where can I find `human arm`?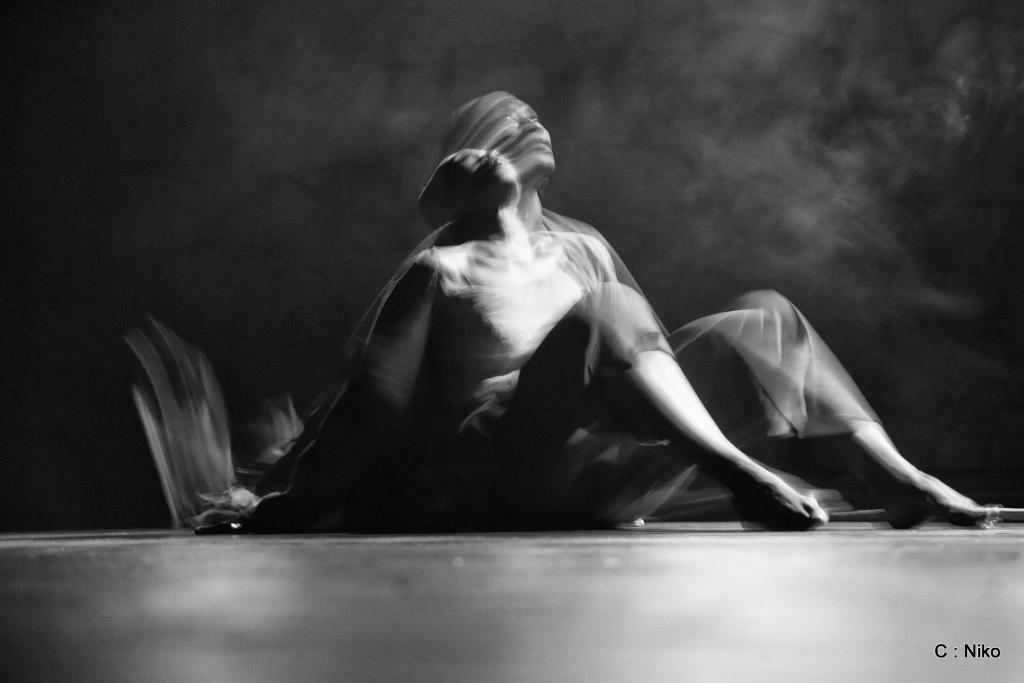
You can find it at 201,259,435,532.
